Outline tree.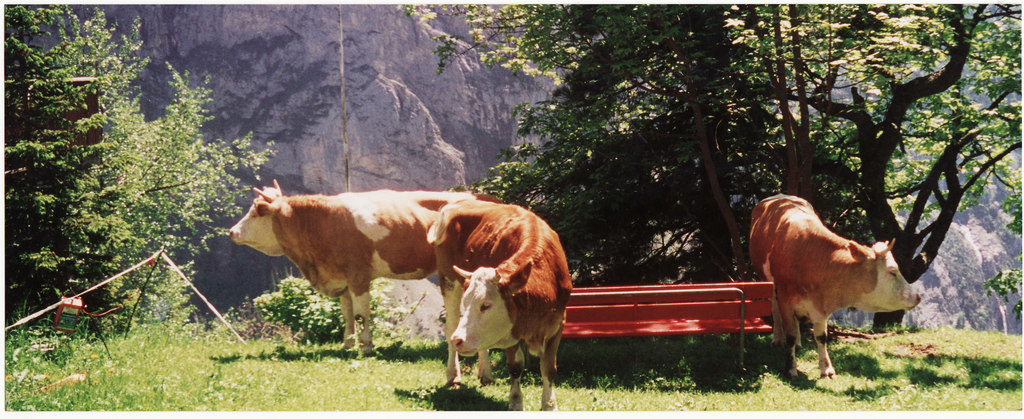
Outline: pyautogui.locateOnScreen(0, 0, 279, 327).
